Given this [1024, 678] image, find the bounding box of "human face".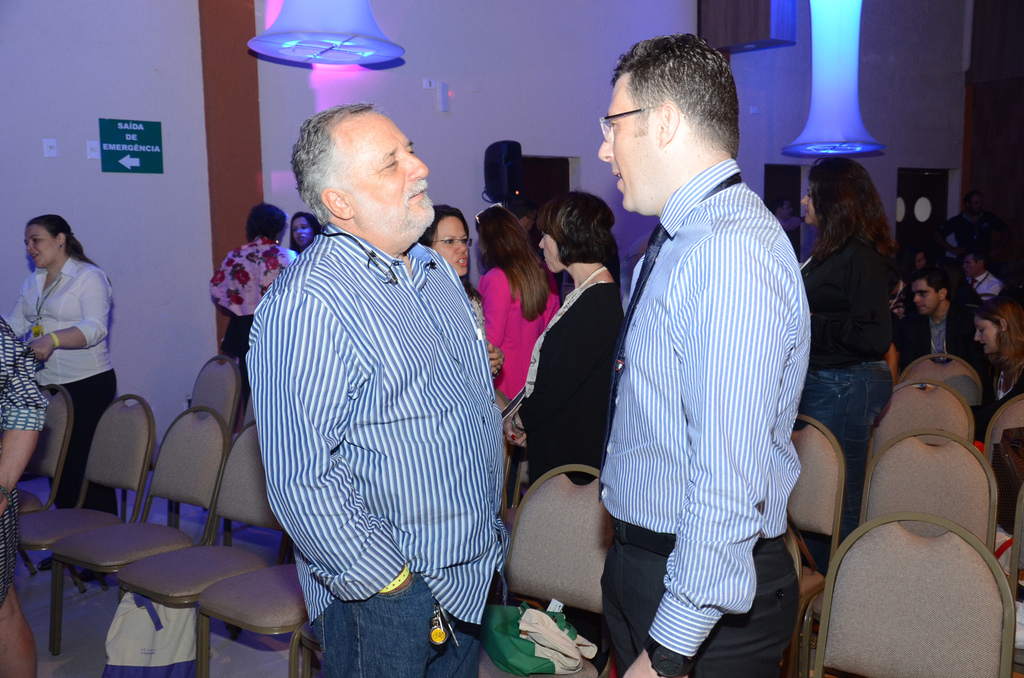
box(801, 188, 822, 223).
